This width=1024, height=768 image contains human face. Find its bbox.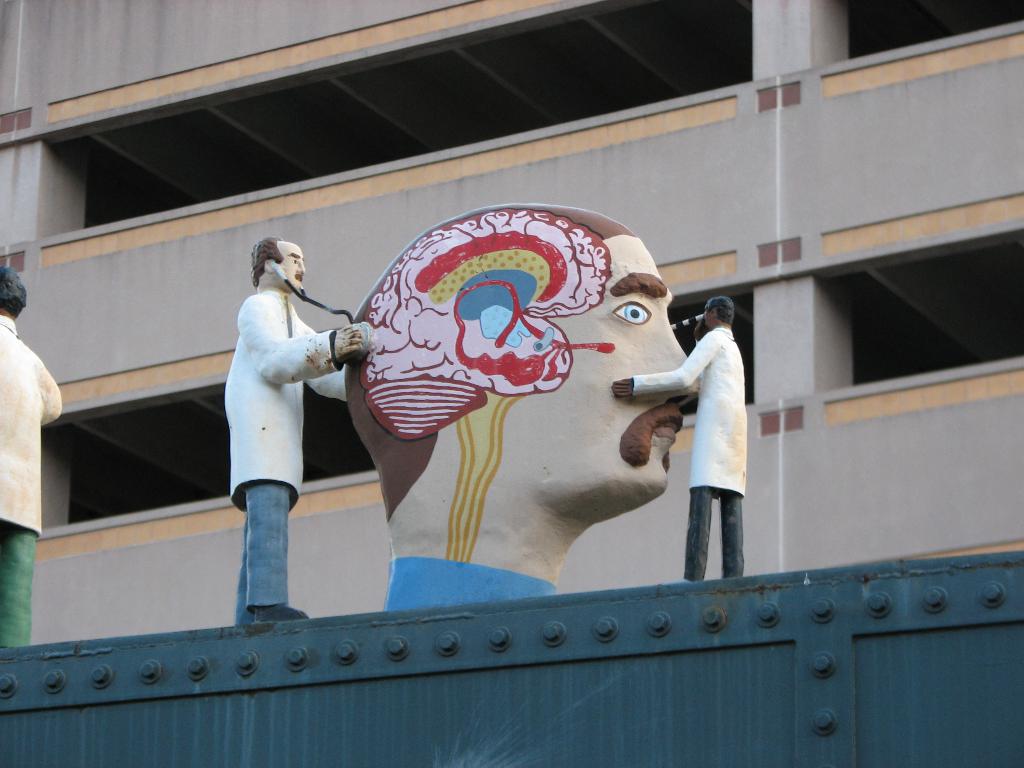
box(280, 246, 304, 292).
